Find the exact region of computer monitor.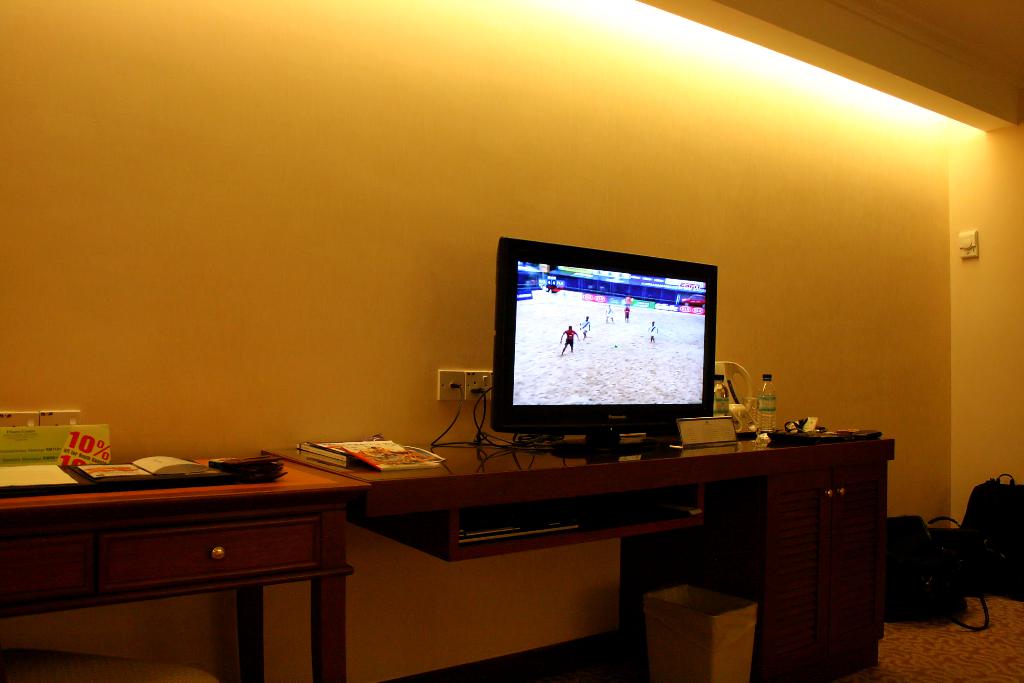
Exact region: x1=487, y1=235, x2=721, y2=454.
